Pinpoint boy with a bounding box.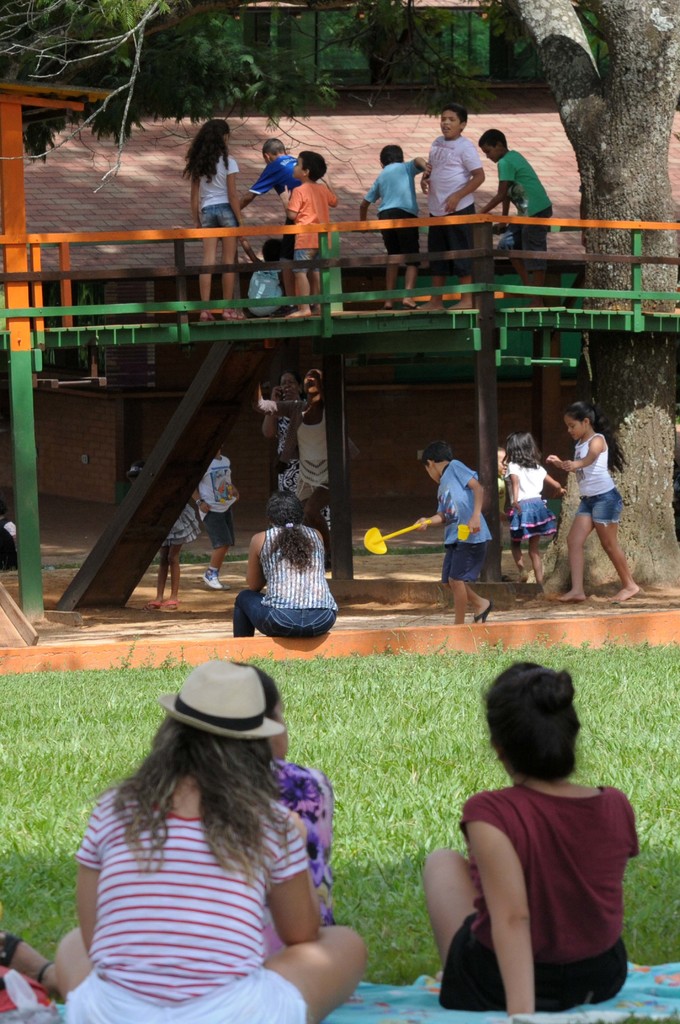
{"x1": 191, "y1": 448, "x2": 240, "y2": 588}.
